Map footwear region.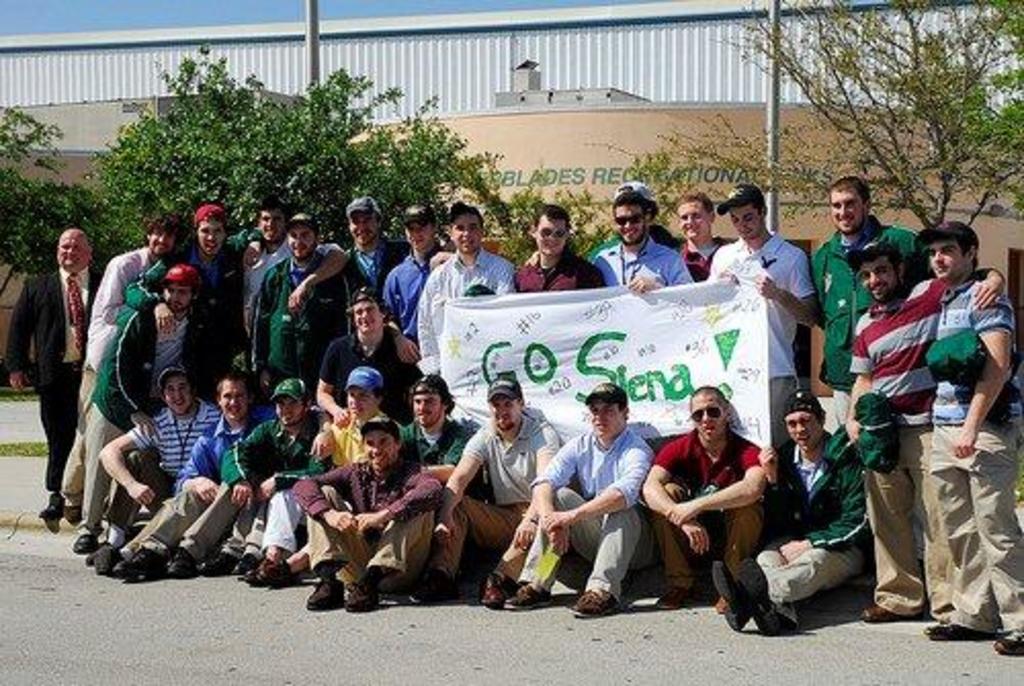
Mapped to (61,508,82,522).
